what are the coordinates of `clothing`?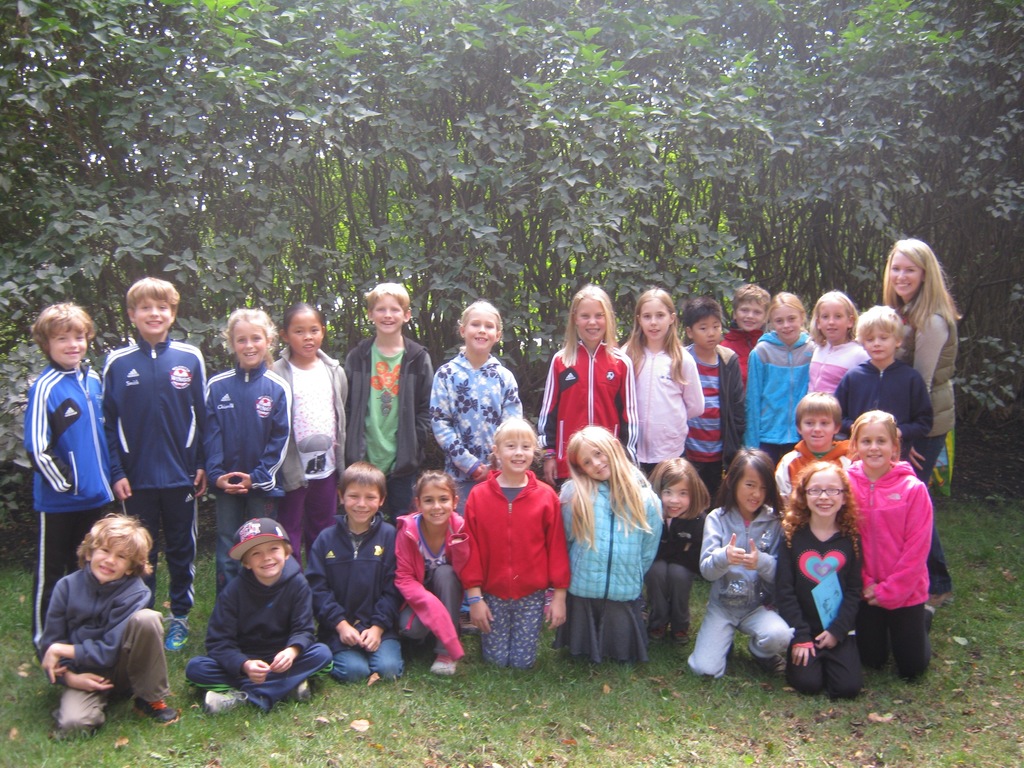
<box>891,301,957,602</box>.
